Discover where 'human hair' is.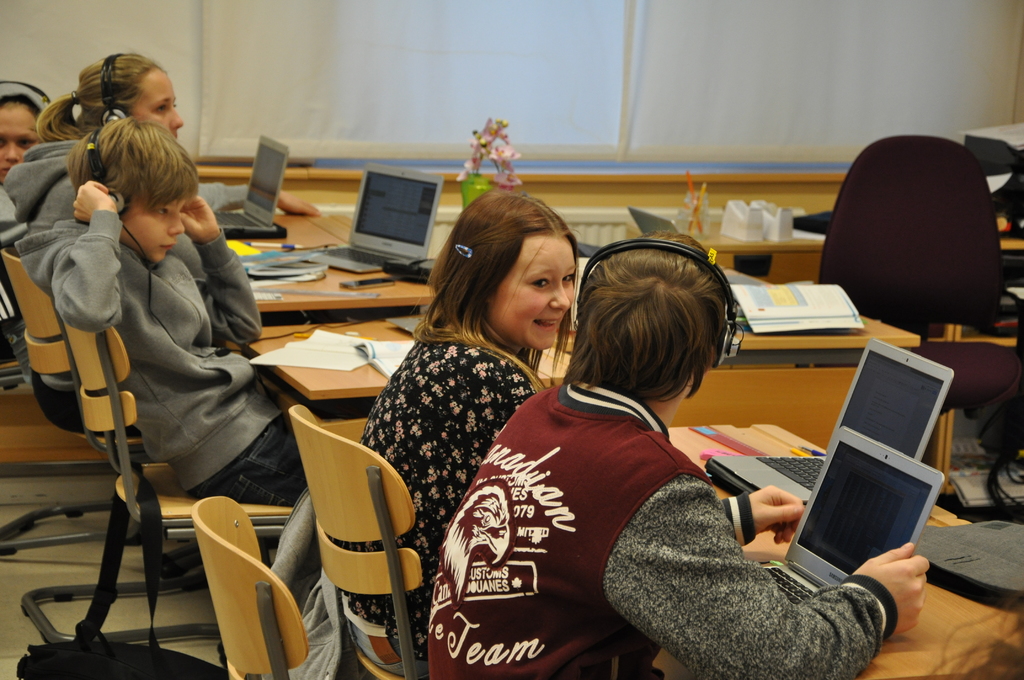
Discovered at 0 79 59 131.
